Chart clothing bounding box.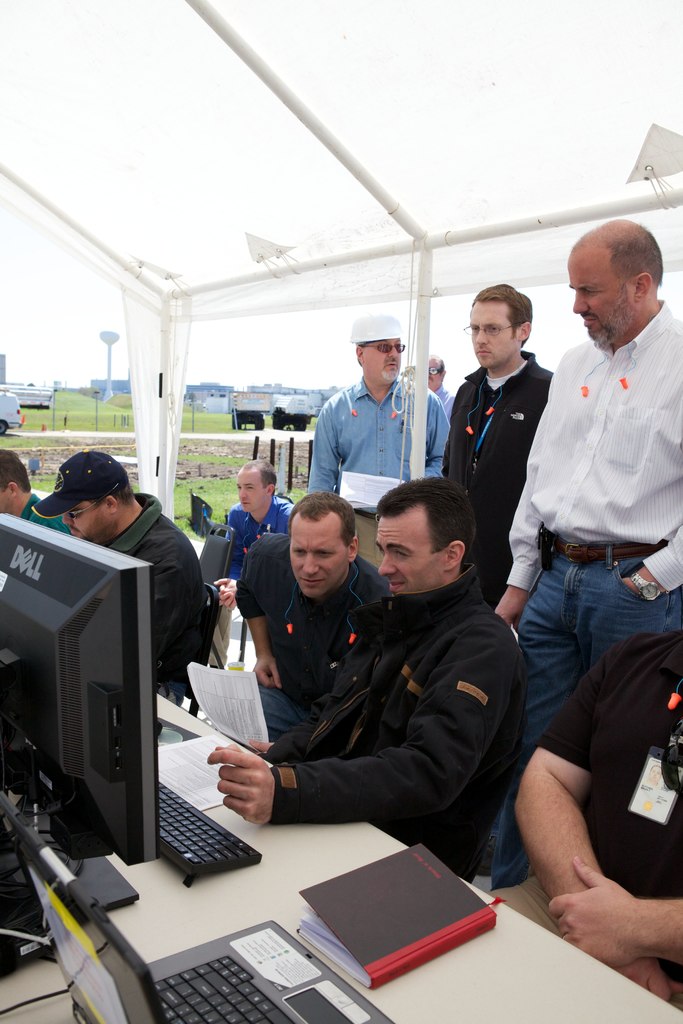
Charted: (261,555,532,886).
